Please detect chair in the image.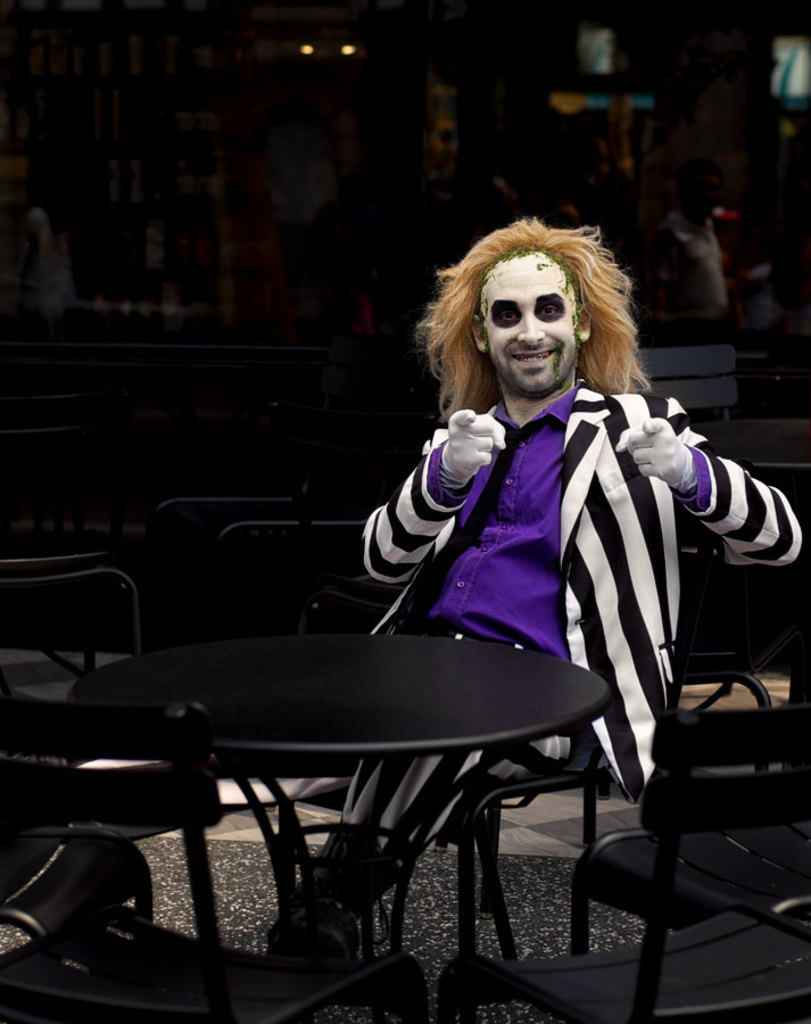
bbox=(558, 807, 810, 1023).
